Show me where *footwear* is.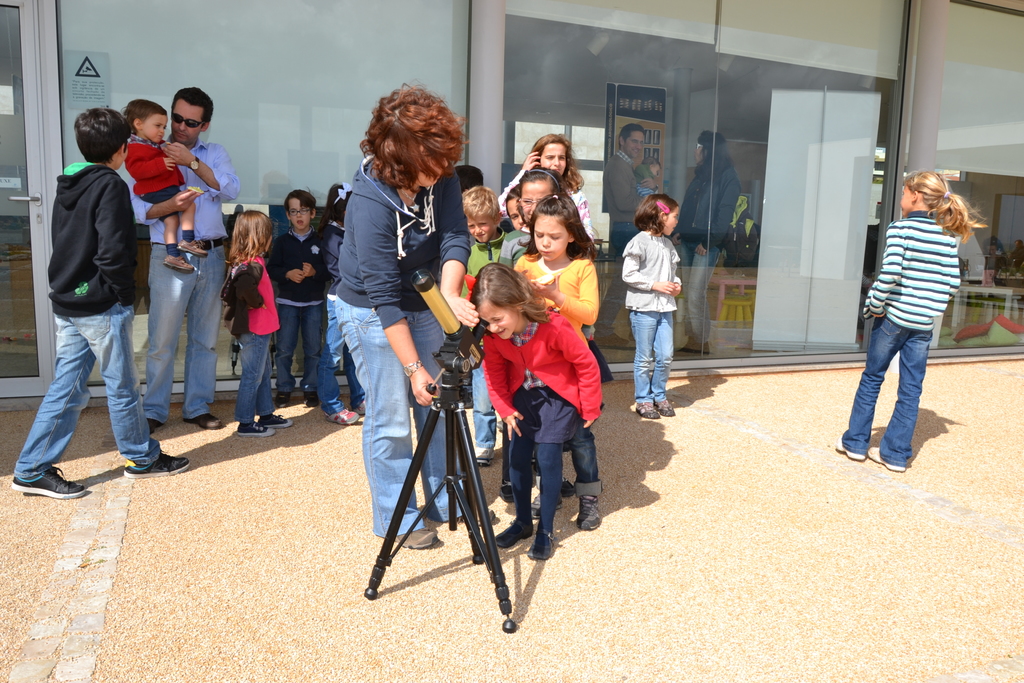
*footwear* is at crop(325, 406, 358, 424).
